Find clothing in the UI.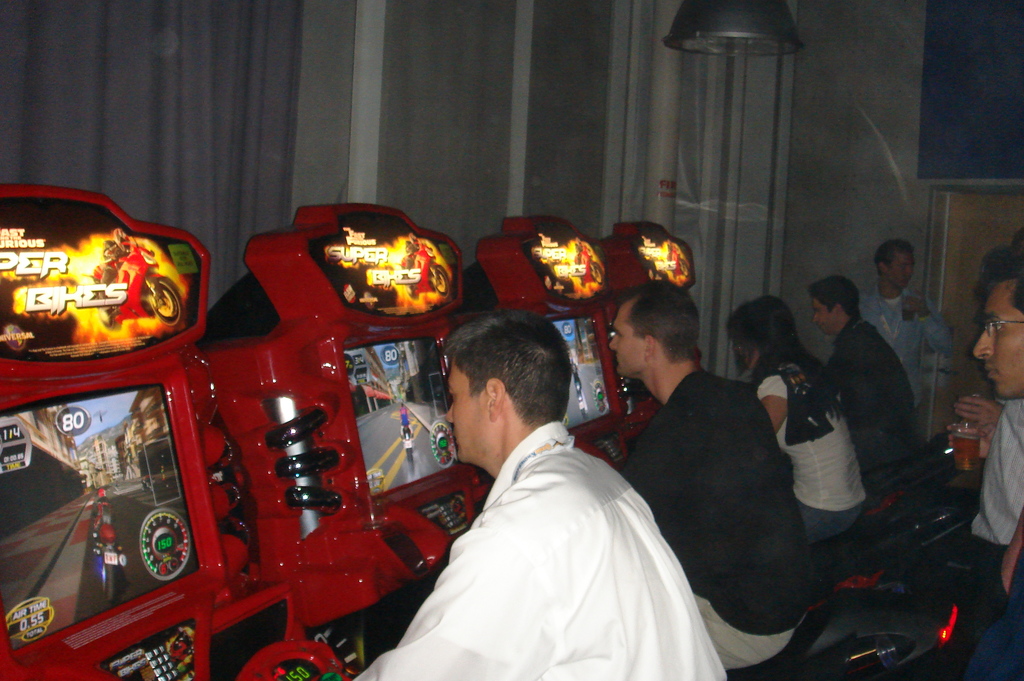
UI element at {"left": 401, "top": 377, "right": 723, "bottom": 676}.
